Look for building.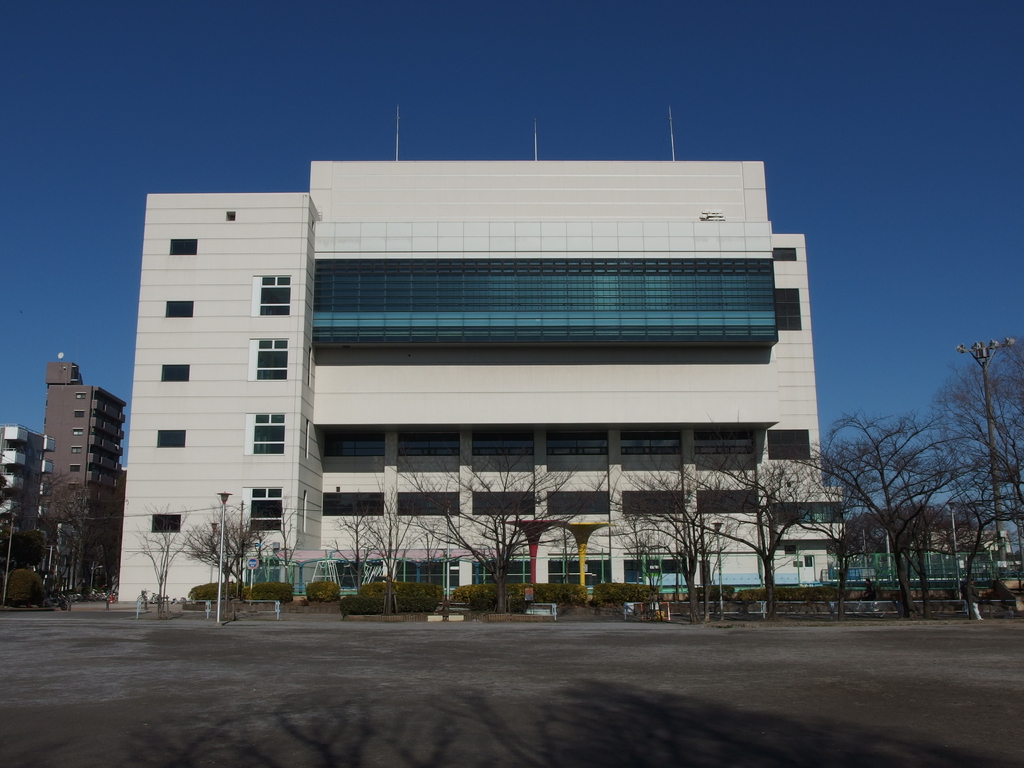
Found: 0:426:36:572.
